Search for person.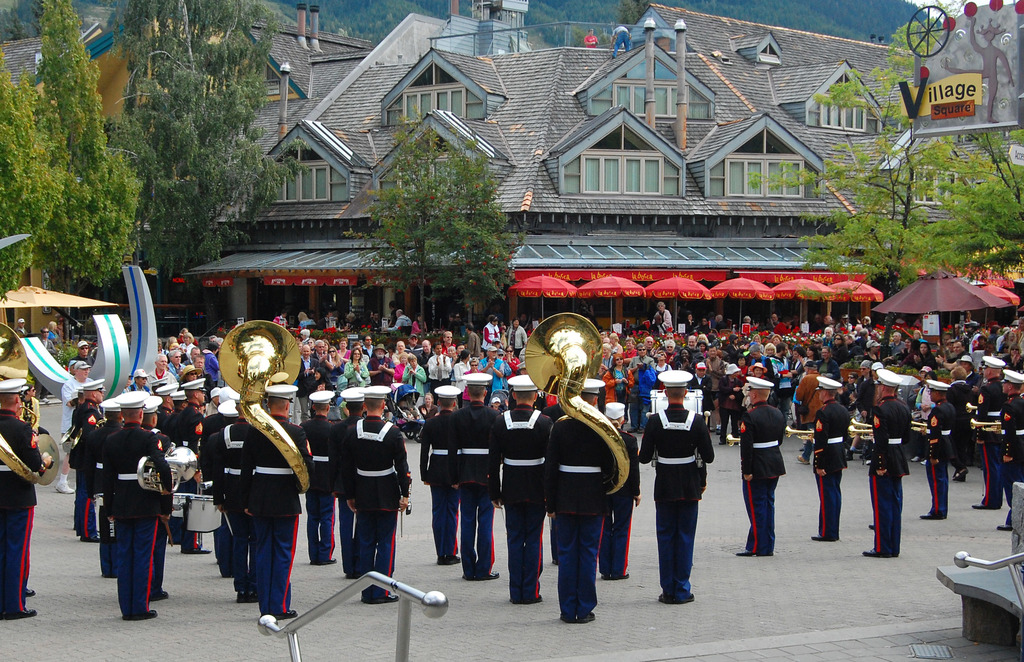
Found at box(490, 394, 504, 413).
